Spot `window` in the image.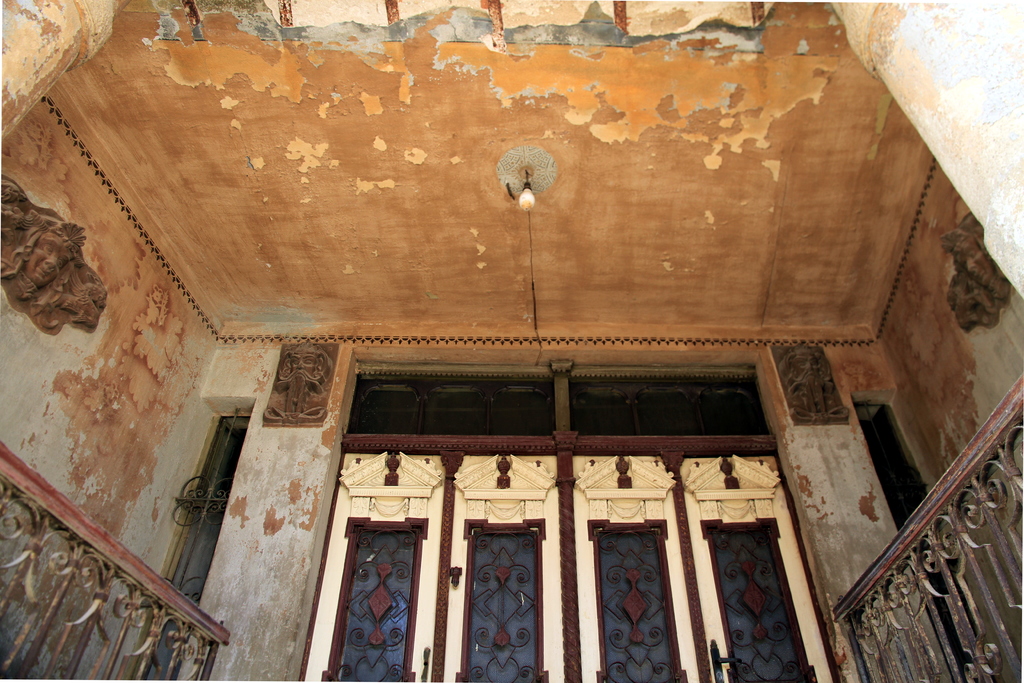
`window` found at <bbox>582, 523, 692, 682</bbox>.
